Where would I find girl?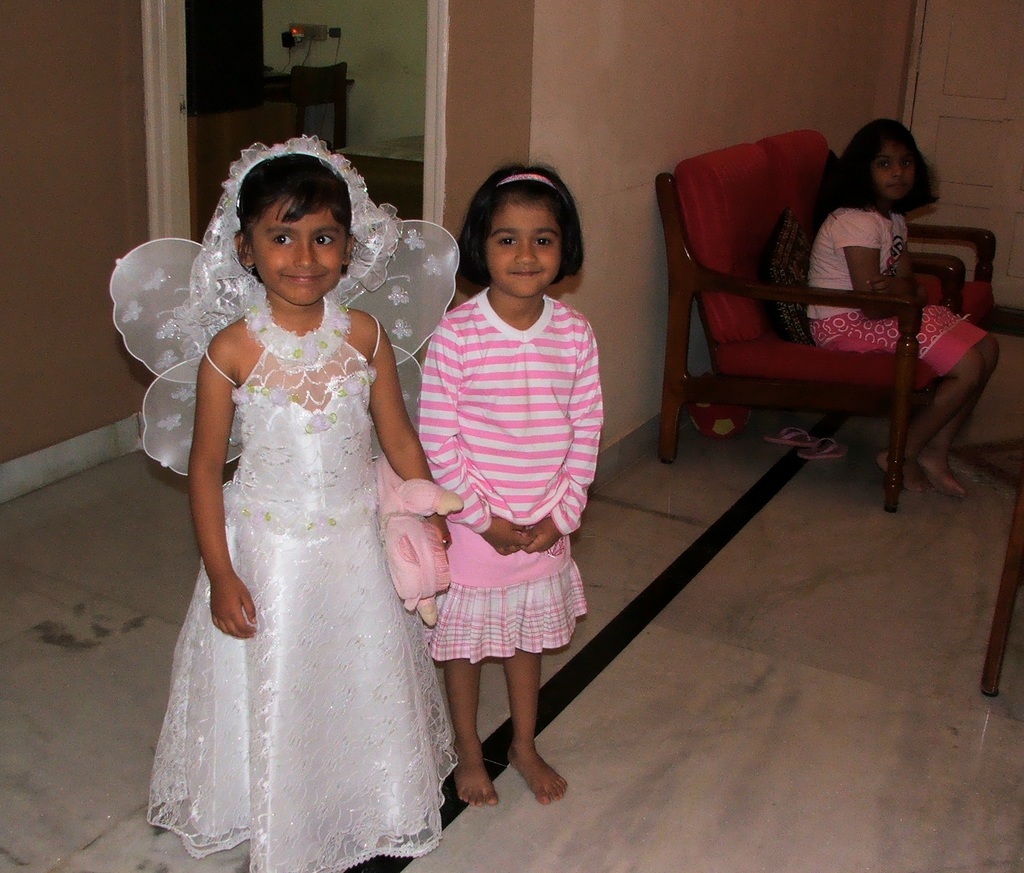
At [x1=406, y1=155, x2=602, y2=803].
